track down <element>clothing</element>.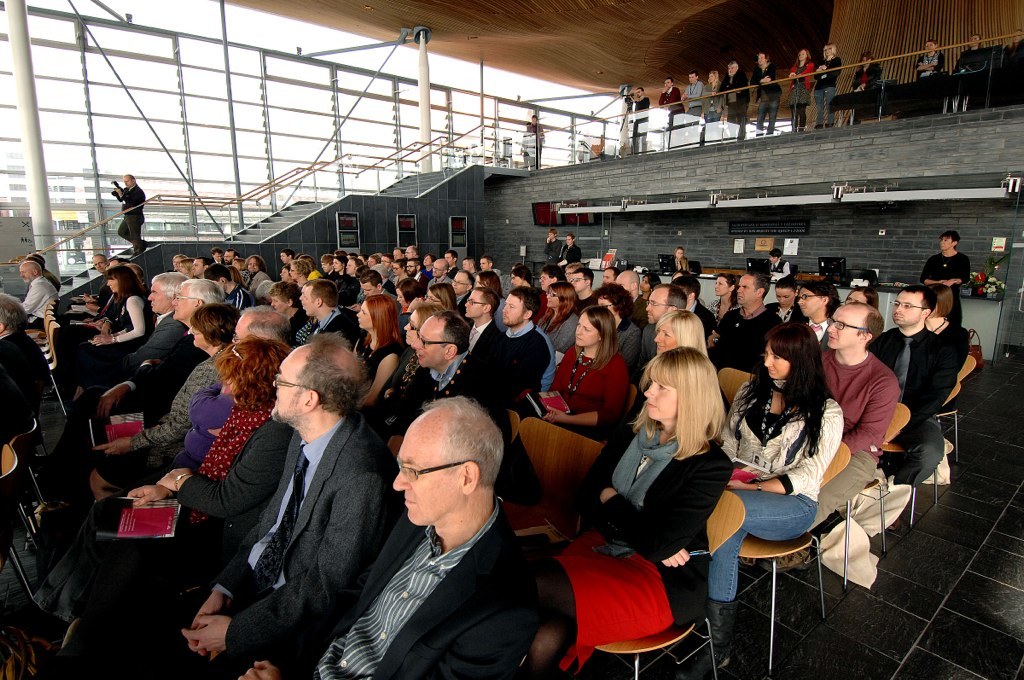
Tracked to locate(850, 60, 877, 89).
